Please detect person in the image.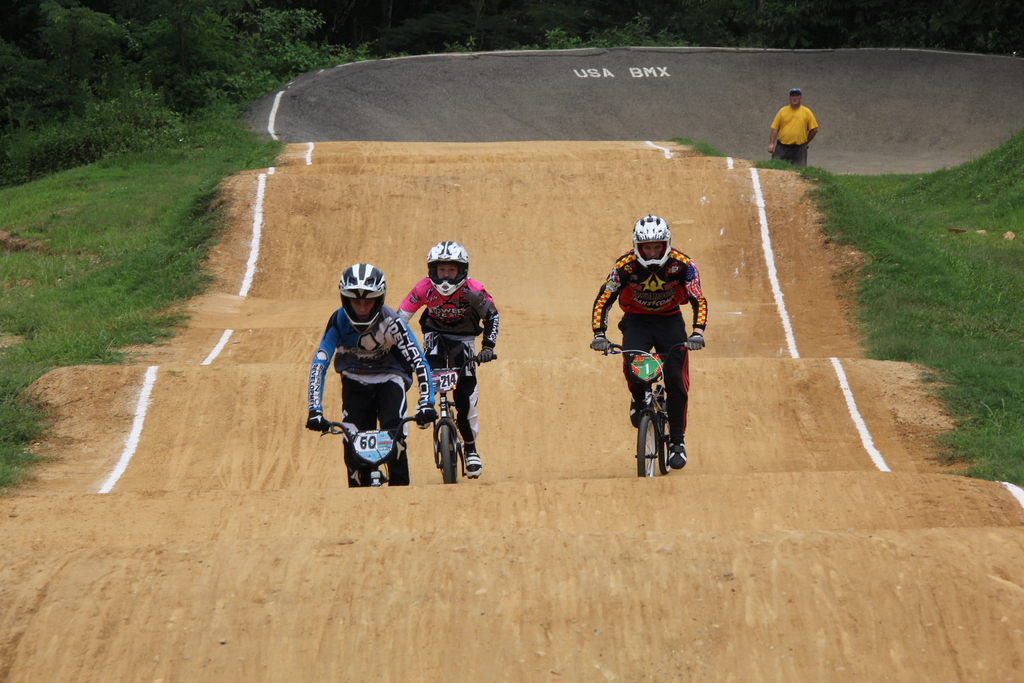
{"left": 309, "top": 263, "right": 439, "bottom": 484}.
